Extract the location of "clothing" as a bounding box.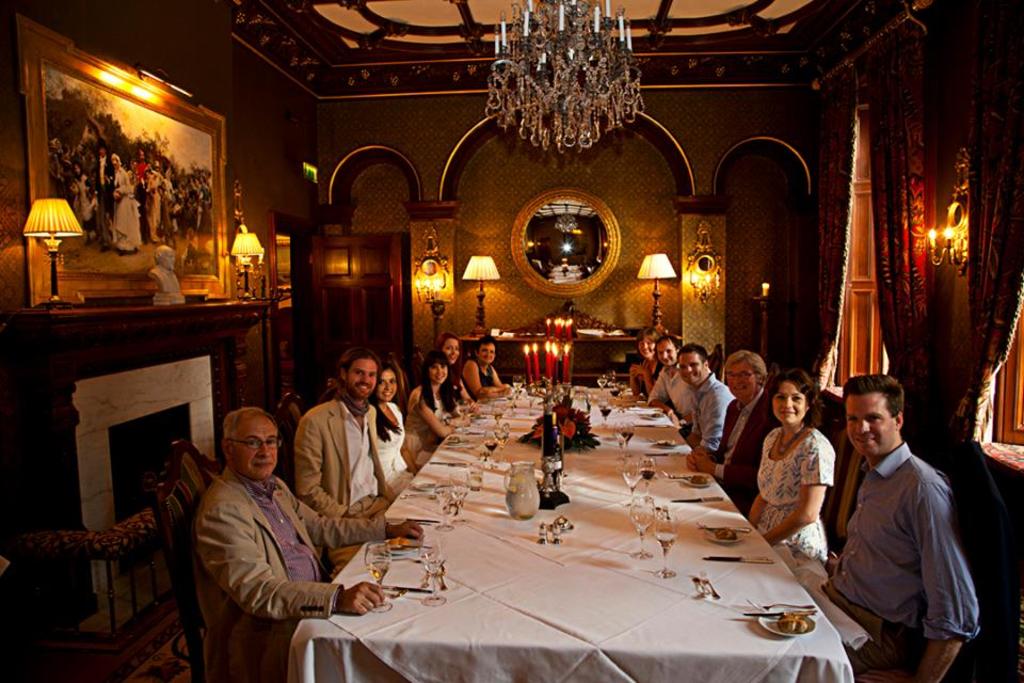
select_region(631, 352, 663, 400).
